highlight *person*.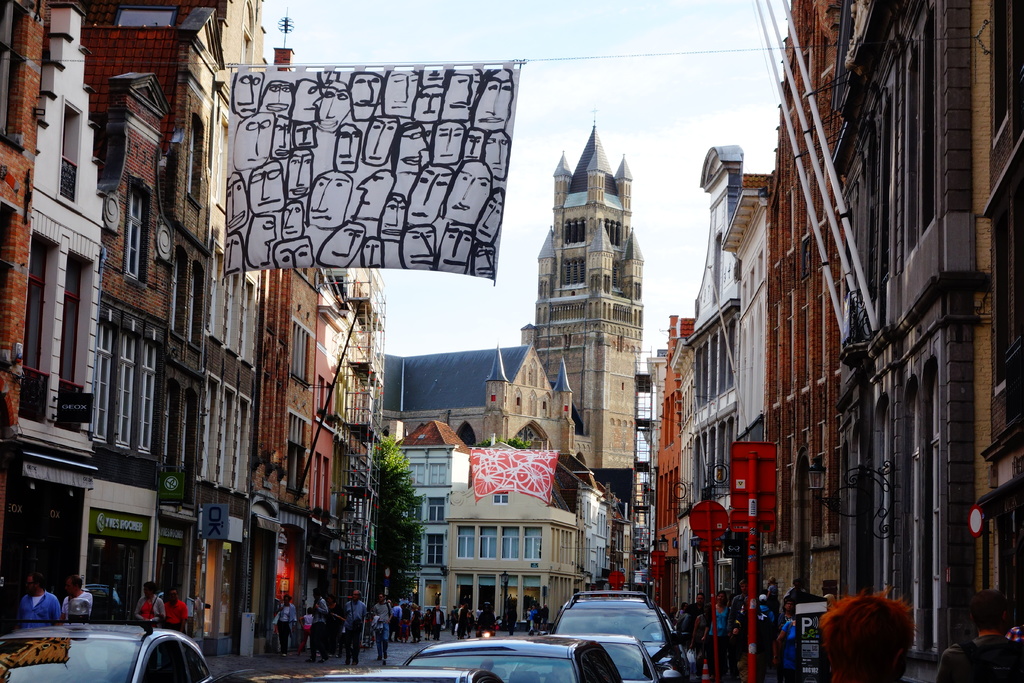
Highlighted region: region(60, 572, 104, 625).
